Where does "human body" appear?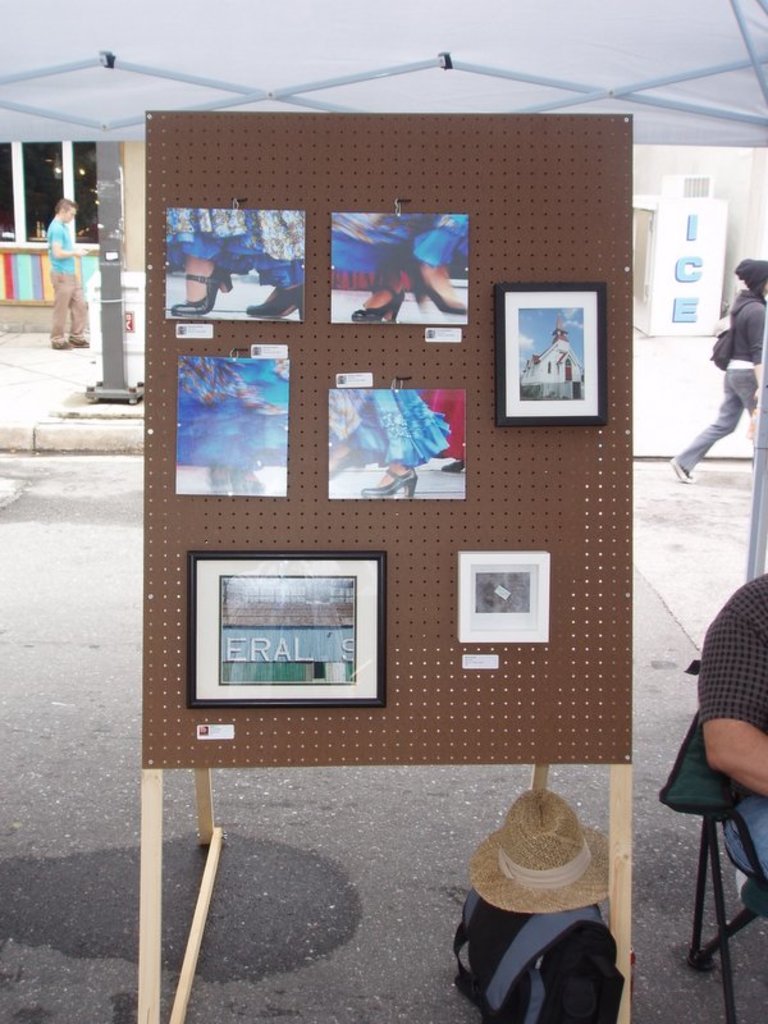
Appears at (335, 383, 448, 498).
